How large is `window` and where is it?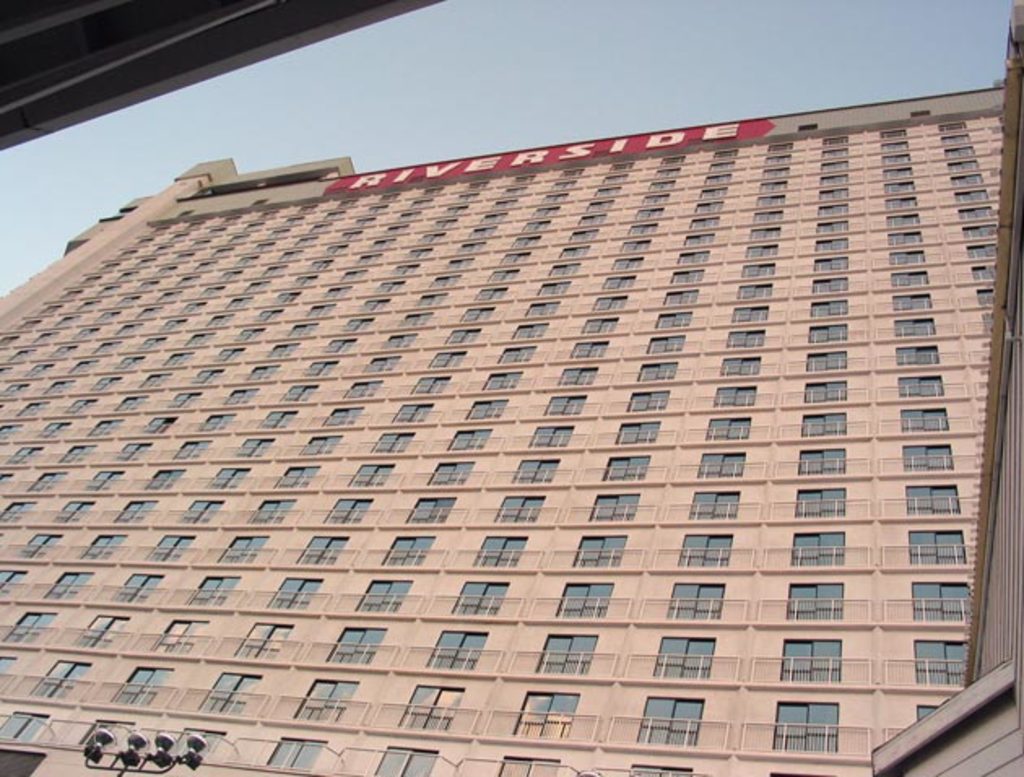
Bounding box: 5:606:59:640.
